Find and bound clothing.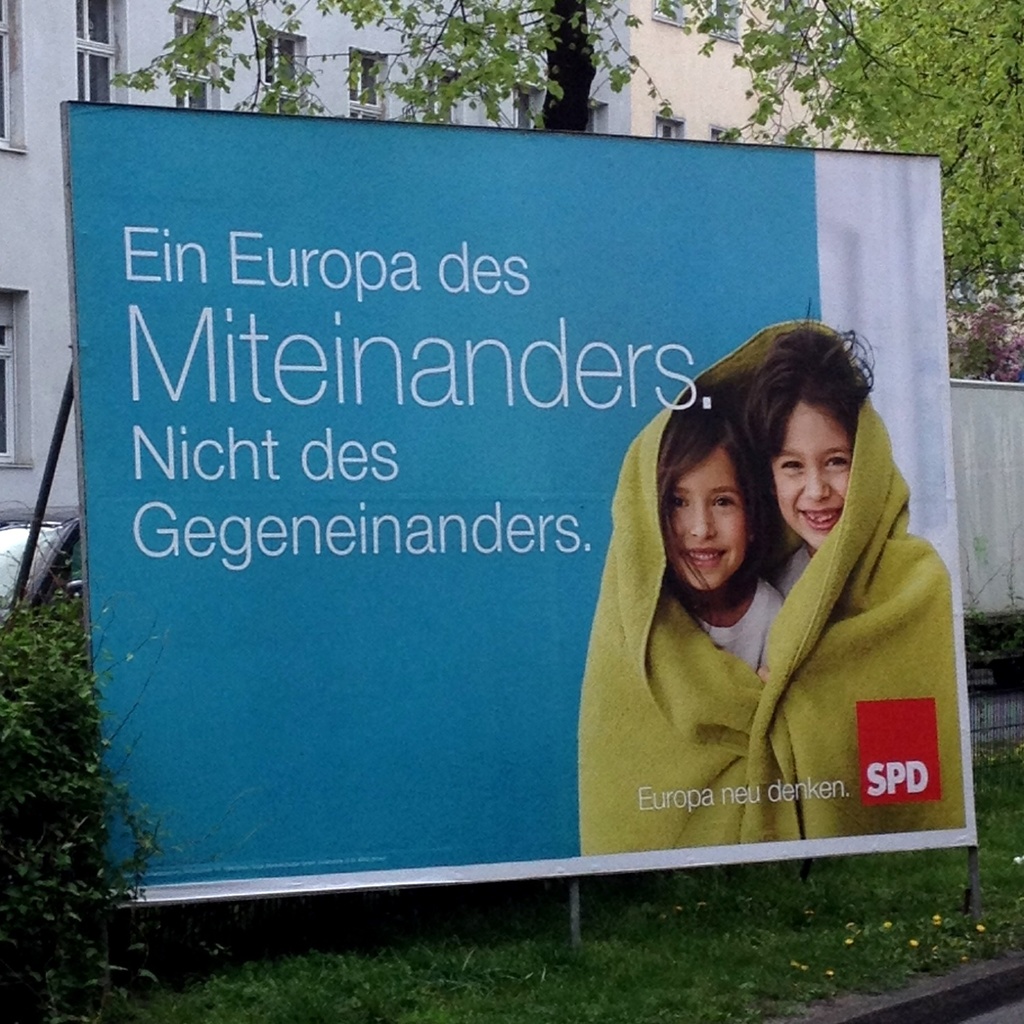
Bound: 771:542:812:610.
